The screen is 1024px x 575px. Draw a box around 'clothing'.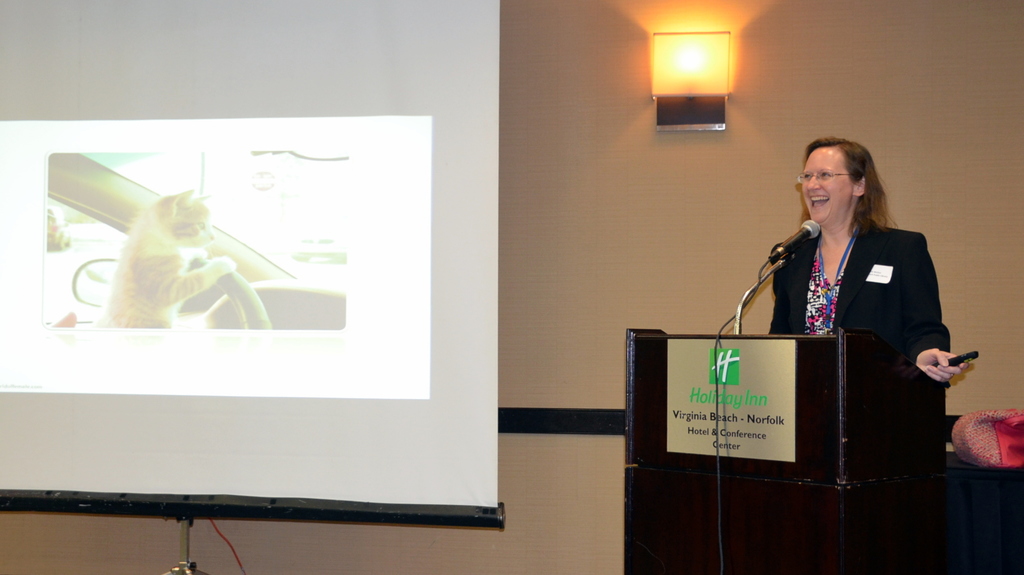
736,177,957,465.
